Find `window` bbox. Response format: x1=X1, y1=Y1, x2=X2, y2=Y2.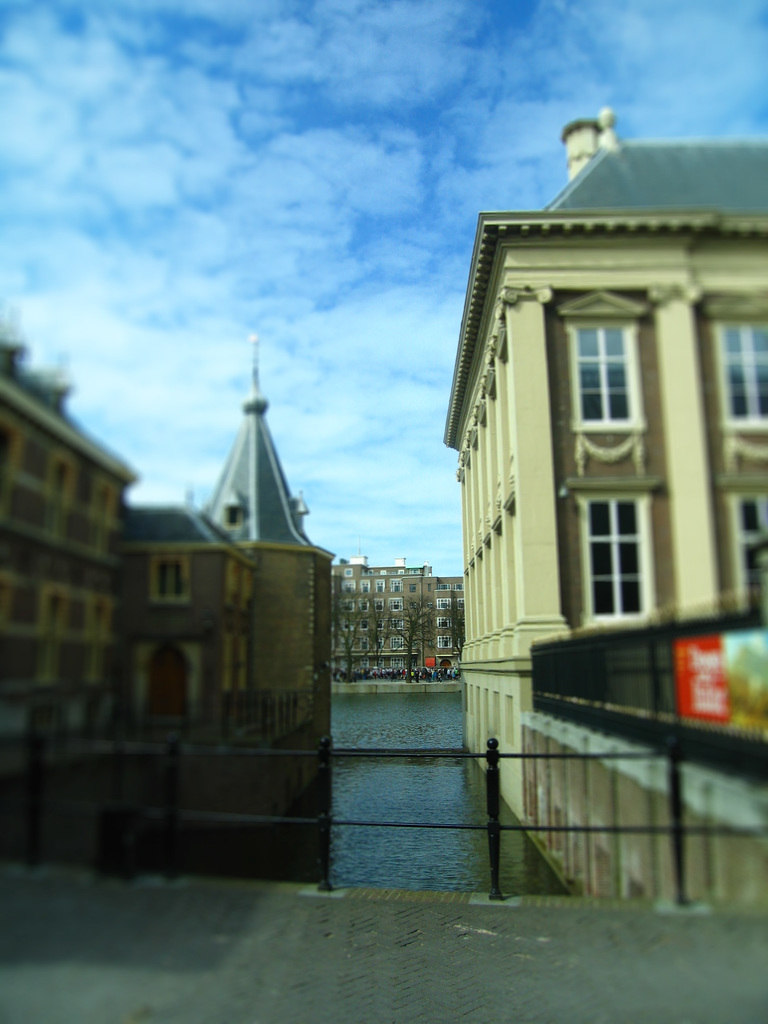
x1=577, y1=492, x2=660, y2=636.
